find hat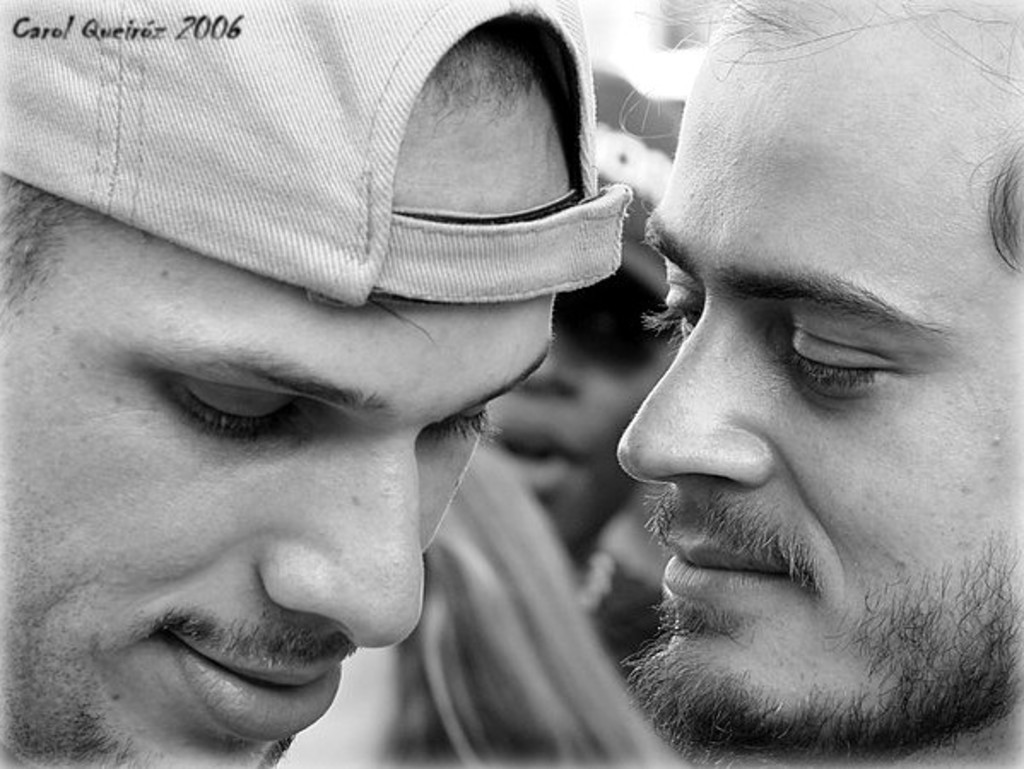
x1=0, y1=0, x2=634, y2=309
